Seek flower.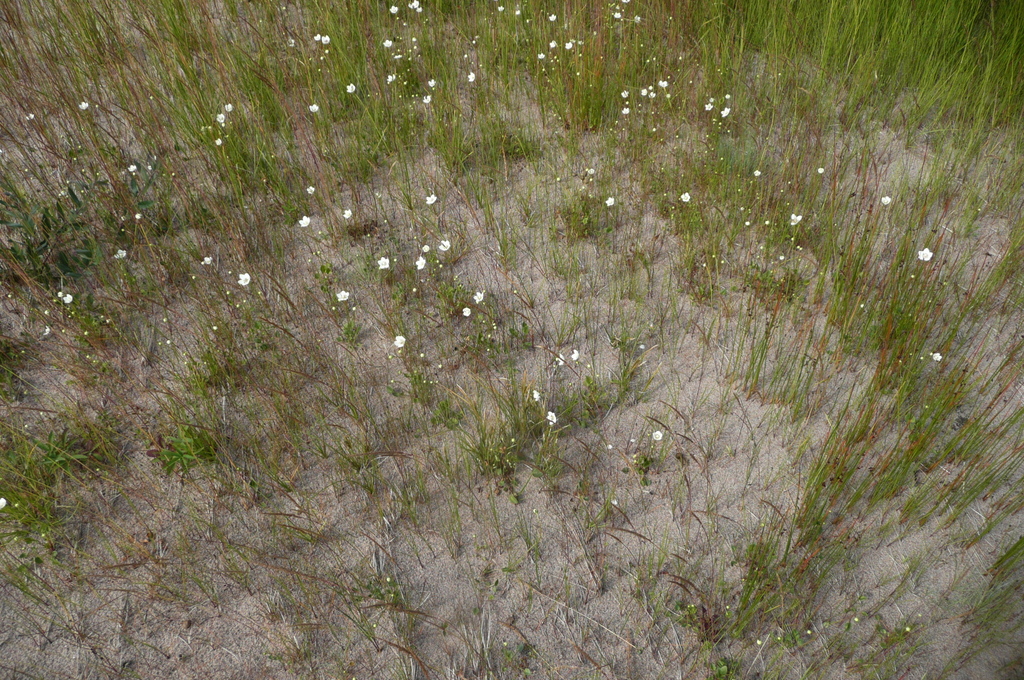
box=[426, 190, 441, 205].
